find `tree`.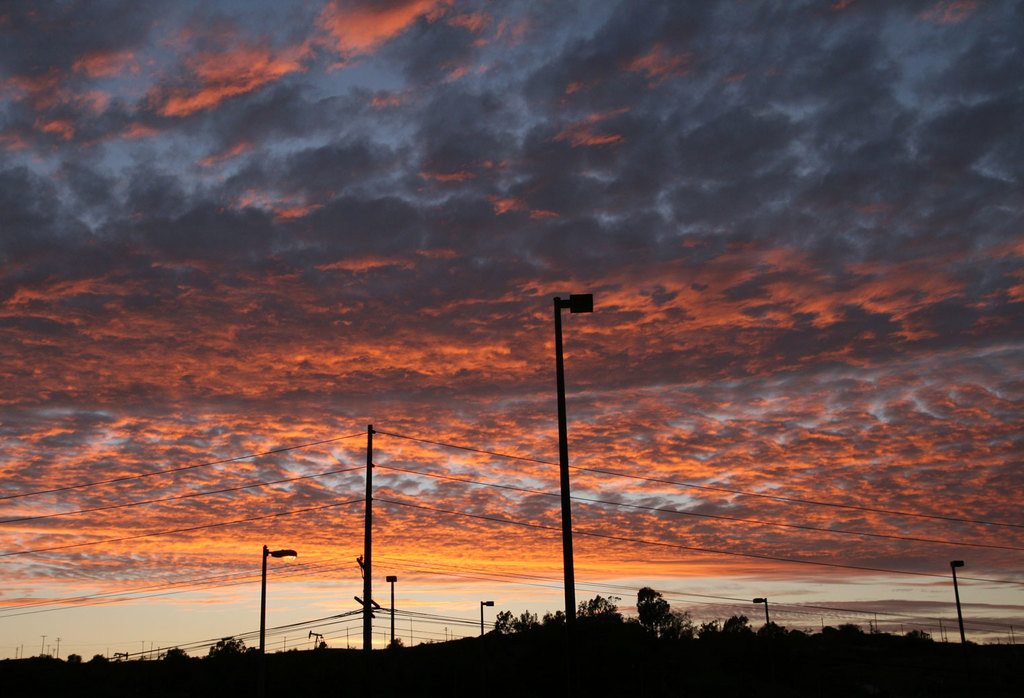
bbox=(630, 577, 679, 640).
